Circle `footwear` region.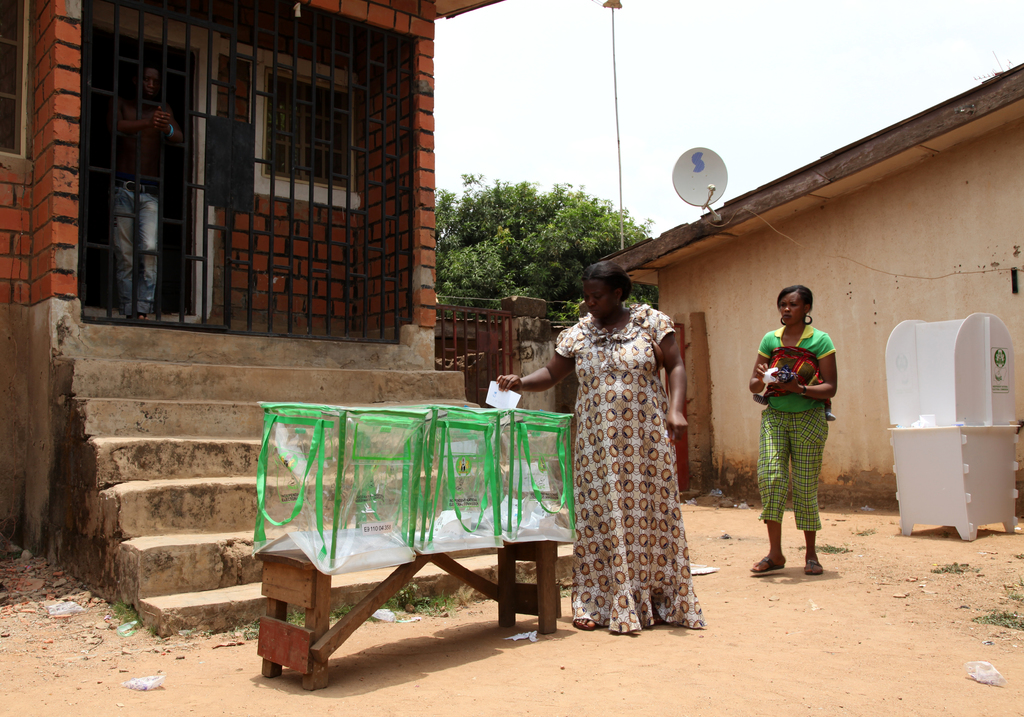
Region: bbox=[801, 560, 820, 579].
